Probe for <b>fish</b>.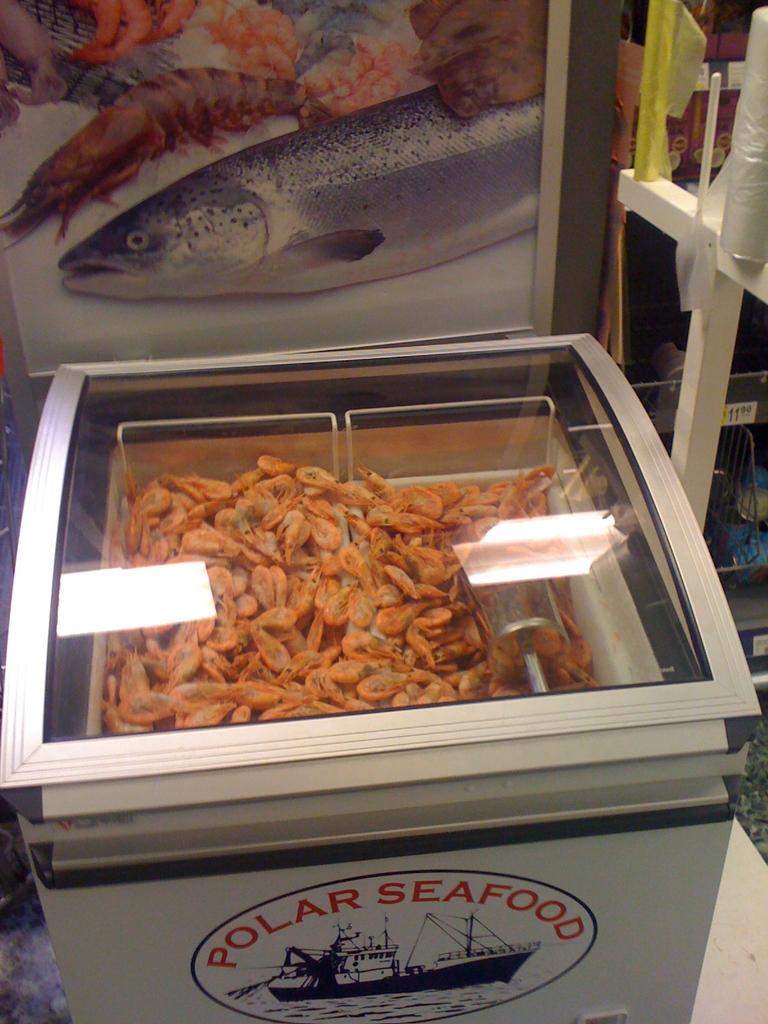
Probe result: 63 83 544 302.
